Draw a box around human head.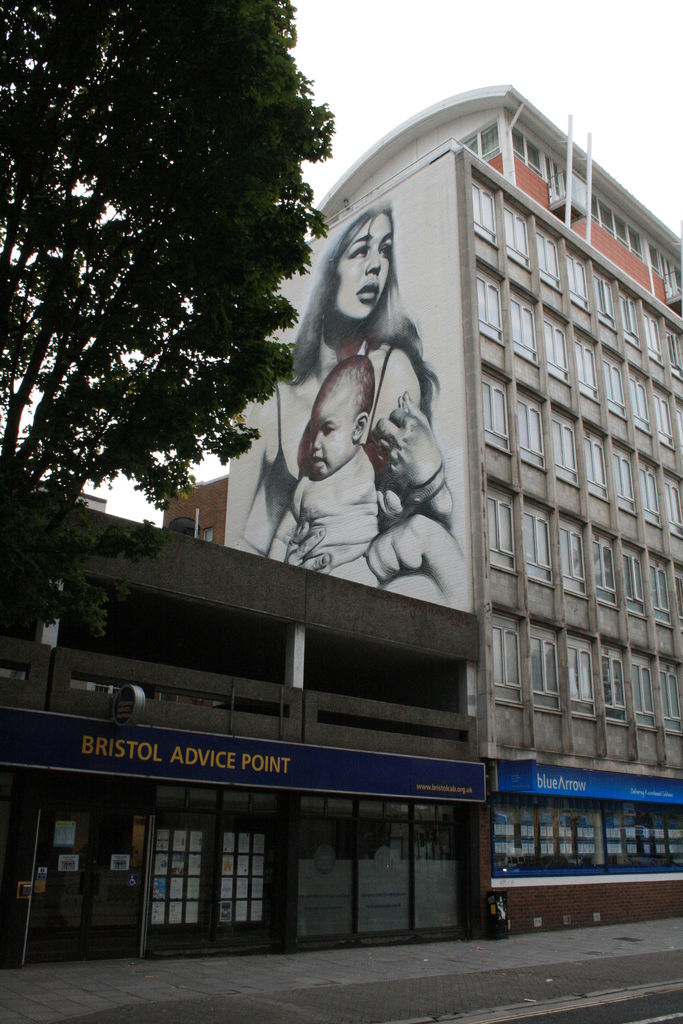
BBox(309, 356, 382, 469).
